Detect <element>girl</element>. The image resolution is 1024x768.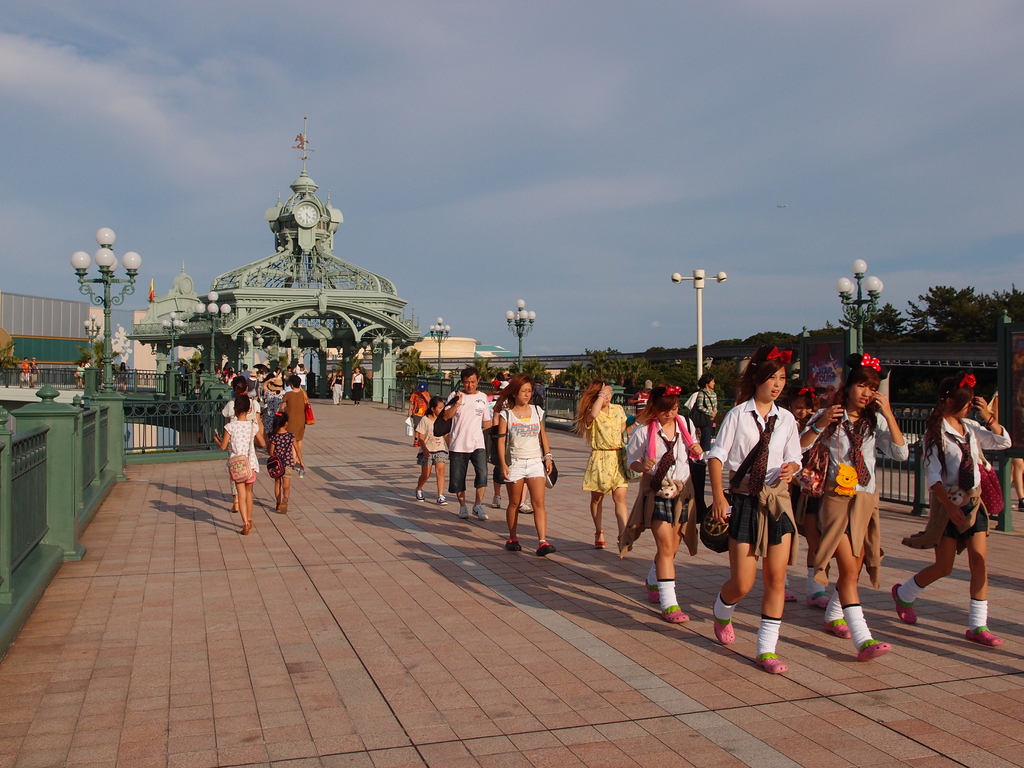
(223, 379, 260, 428).
